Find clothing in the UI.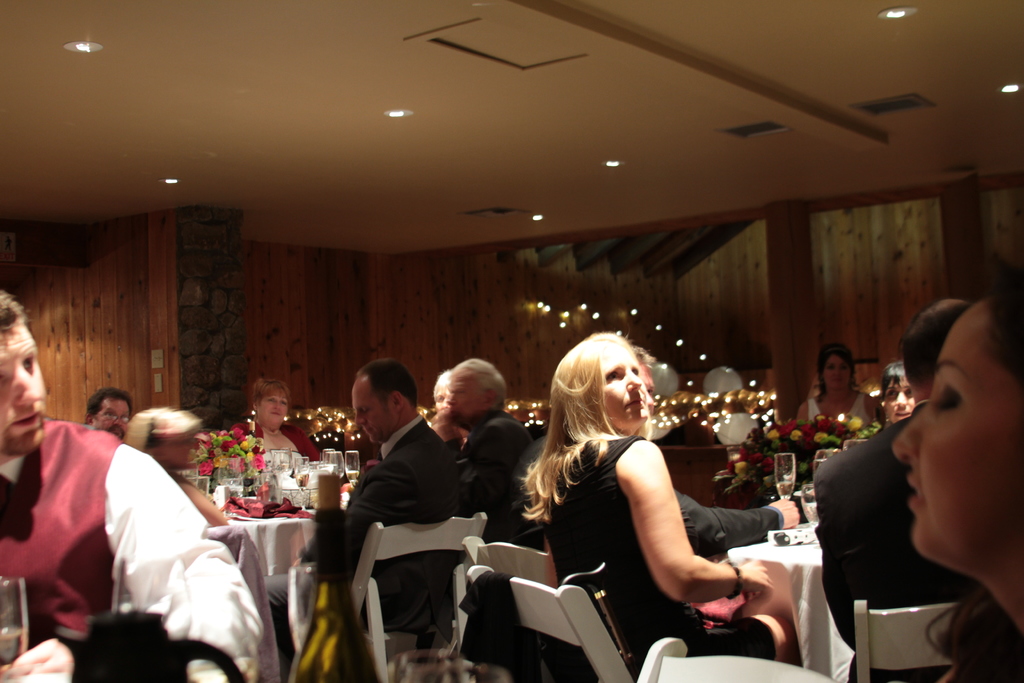
UI element at bbox=(807, 395, 875, 424).
